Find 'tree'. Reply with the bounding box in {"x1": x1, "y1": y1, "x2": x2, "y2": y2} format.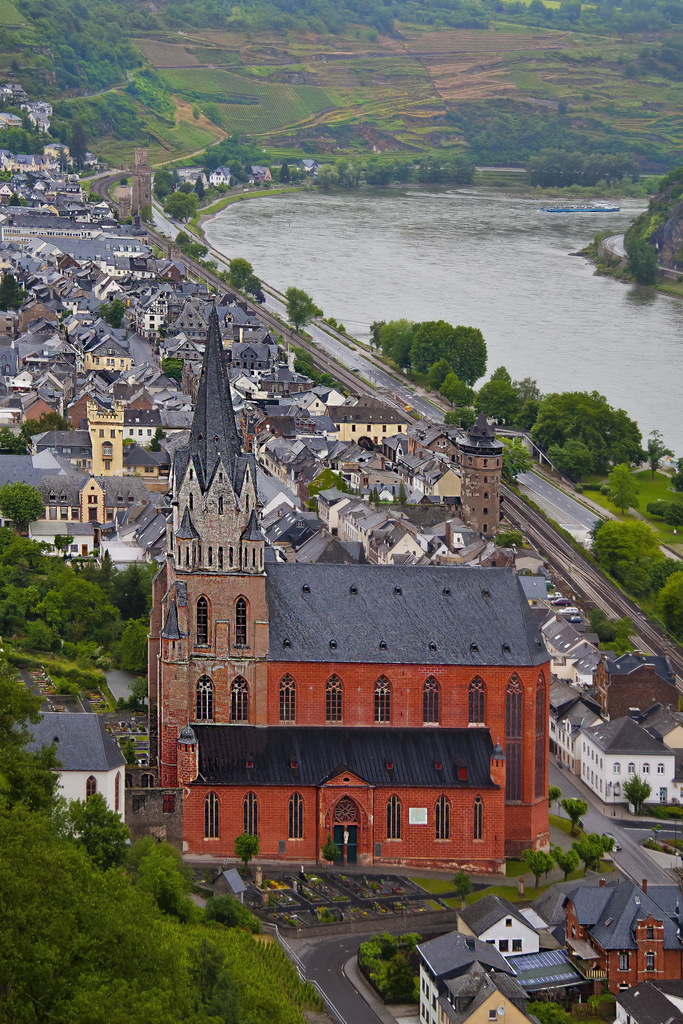
{"x1": 525, "y1": 836, "x2": 562, "y2": 890}.
